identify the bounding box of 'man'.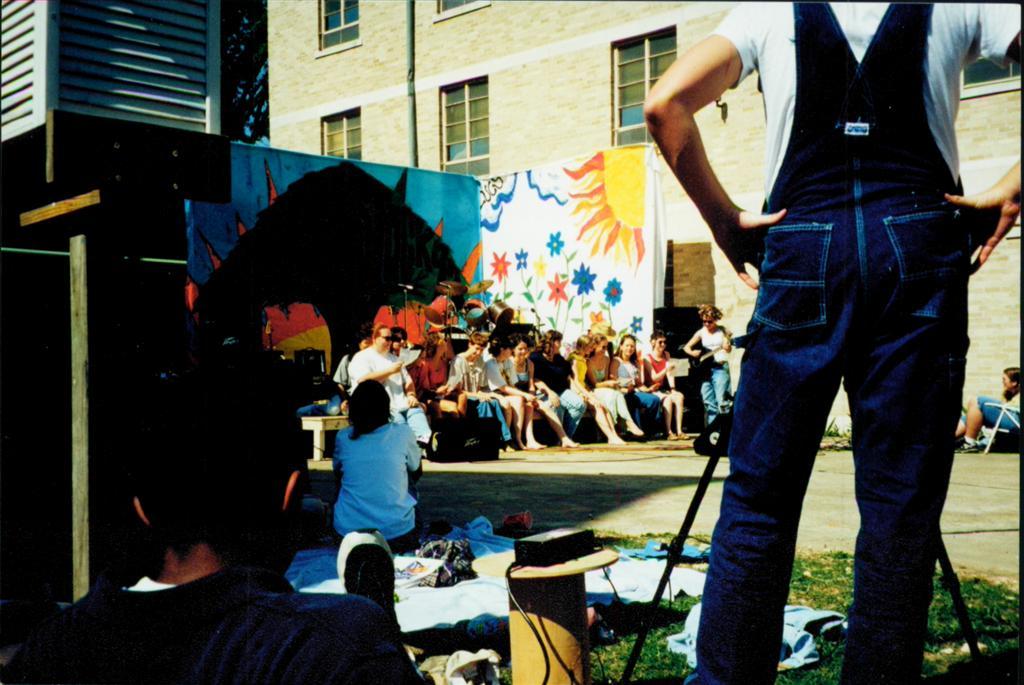
select_region(641, 0, 1023, 684).
